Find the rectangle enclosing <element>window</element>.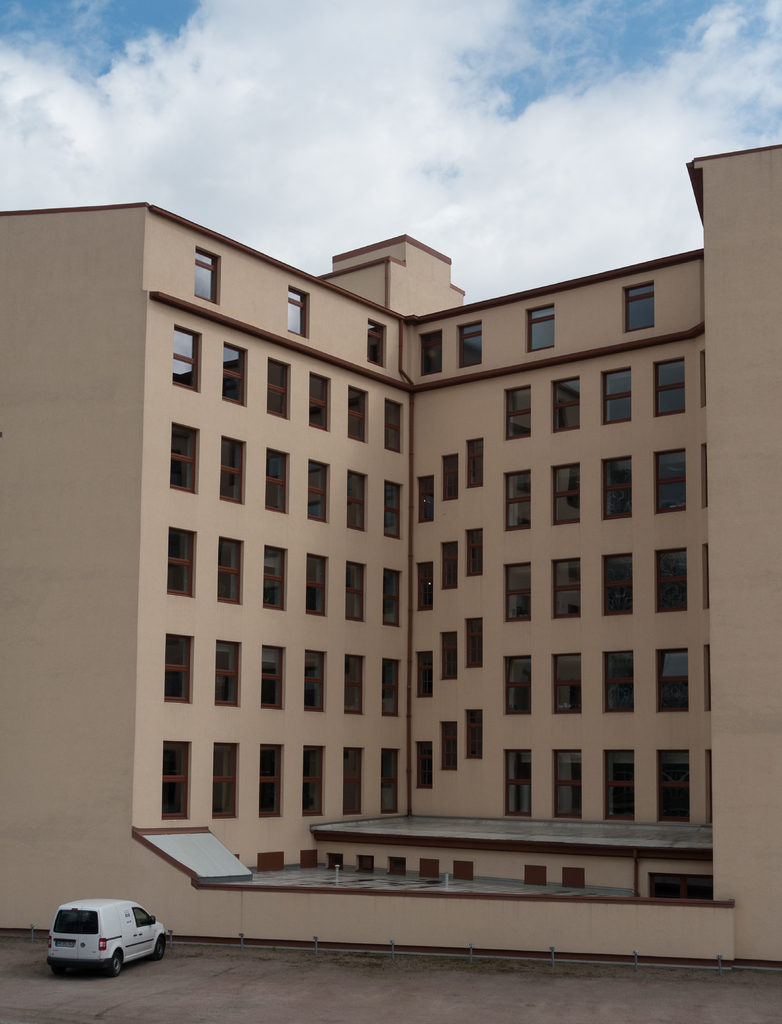
x1=341 y1=747 x2=362 y2=813.
